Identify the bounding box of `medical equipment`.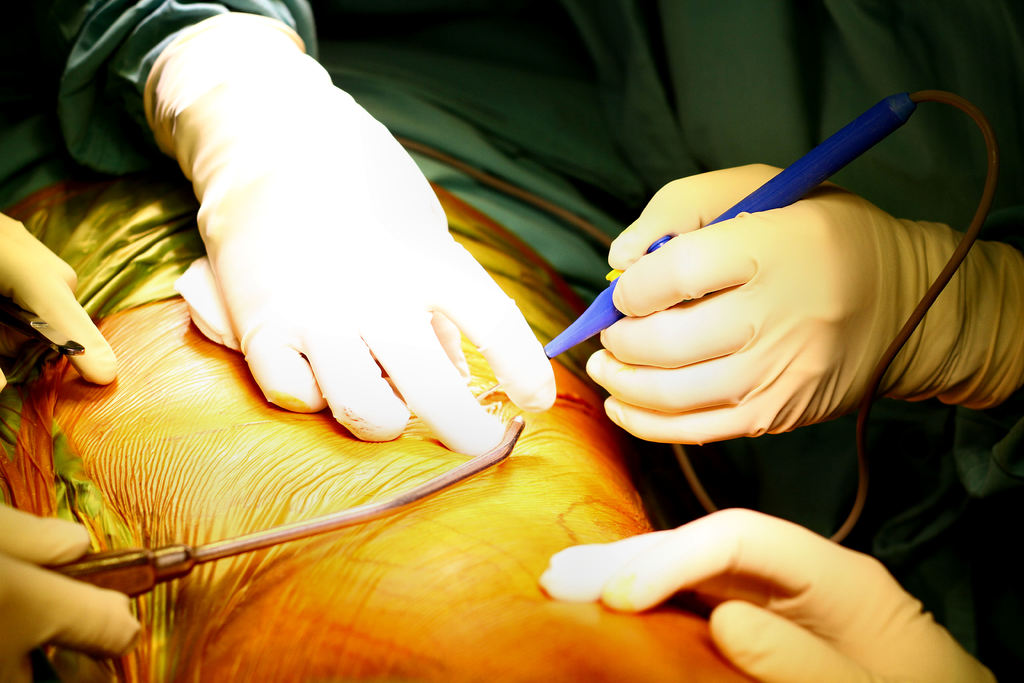
[left=541, top=92, right=995, bottom=545].
